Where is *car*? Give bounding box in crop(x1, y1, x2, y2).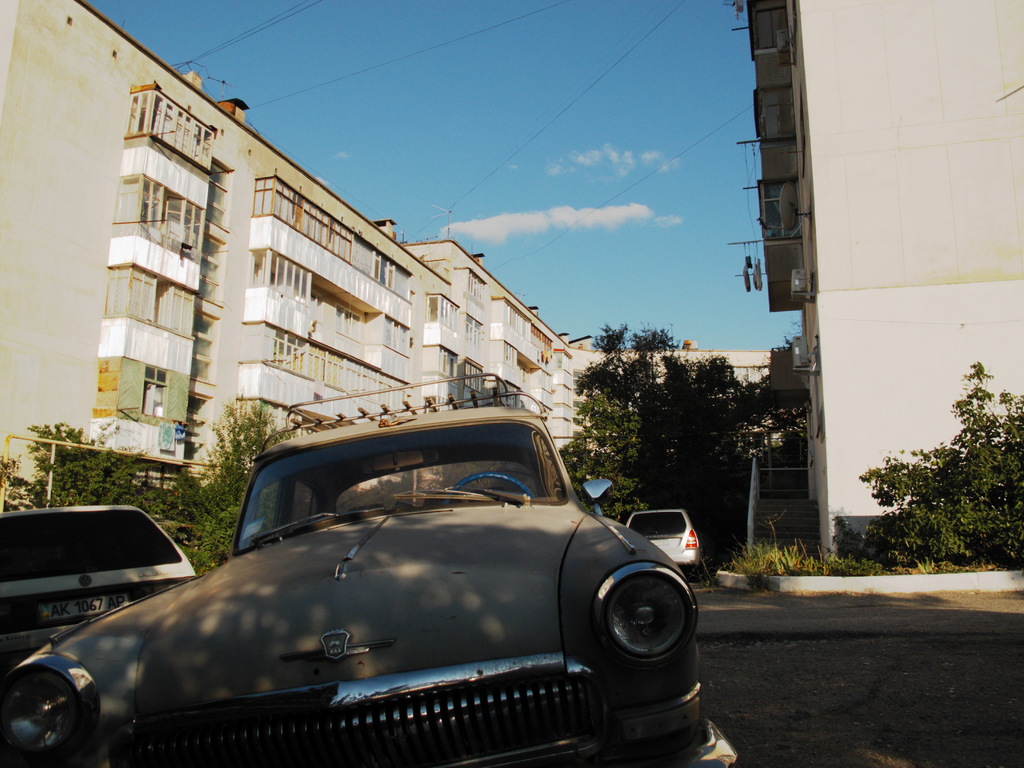
crop(0, 373, 742, 767).
